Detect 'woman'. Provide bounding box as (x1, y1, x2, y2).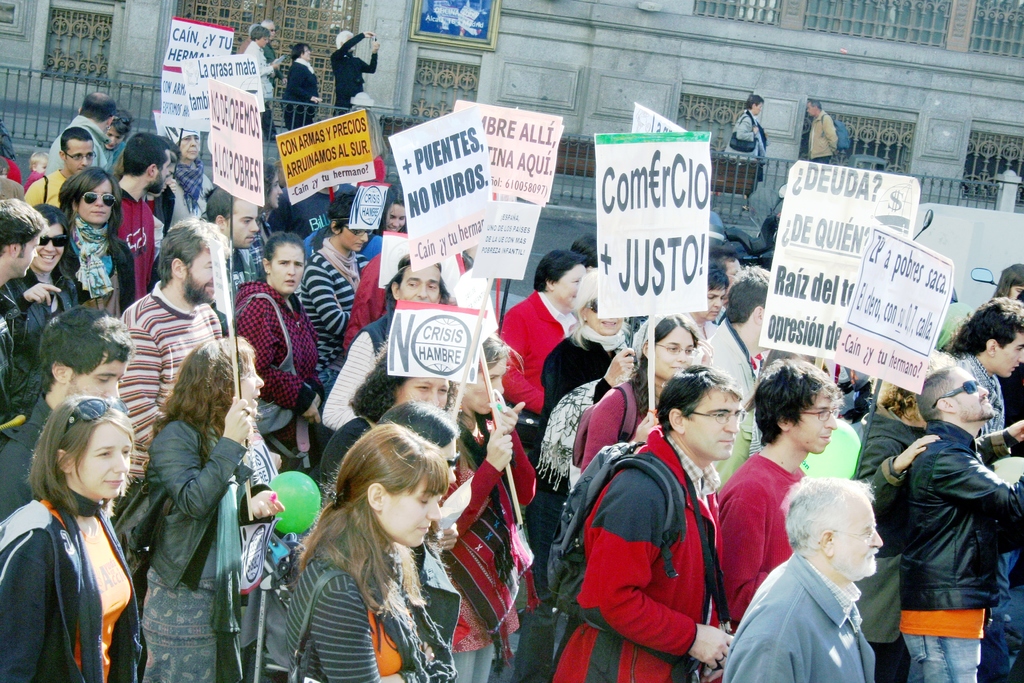
(855, 383, 1023, 682).
